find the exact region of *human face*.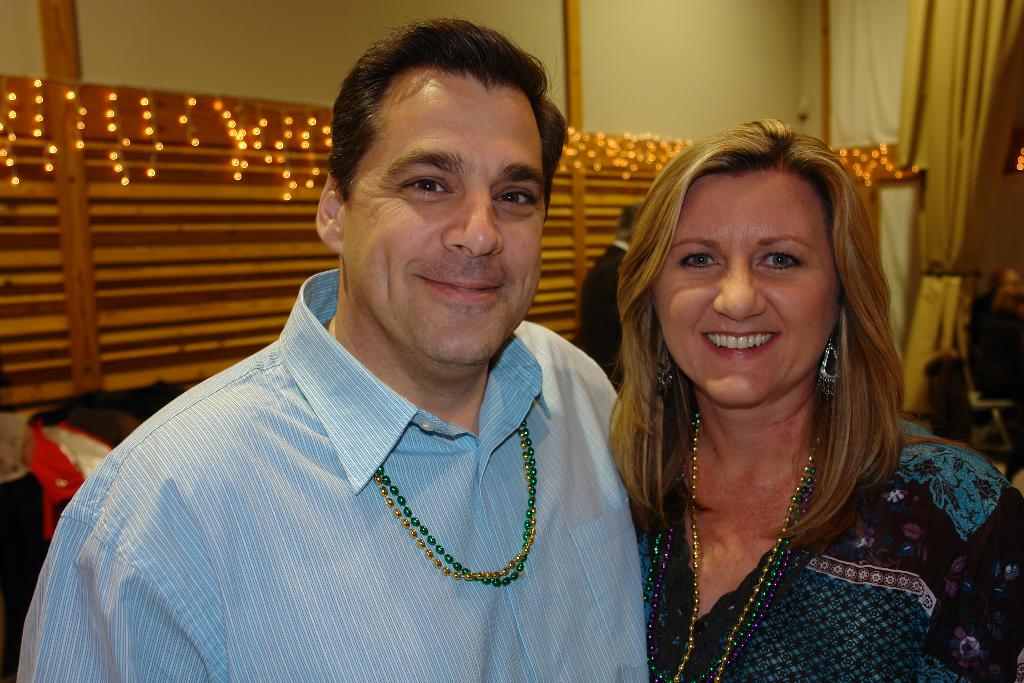
Exact region: l=652, t=177, r=842, b=403.
